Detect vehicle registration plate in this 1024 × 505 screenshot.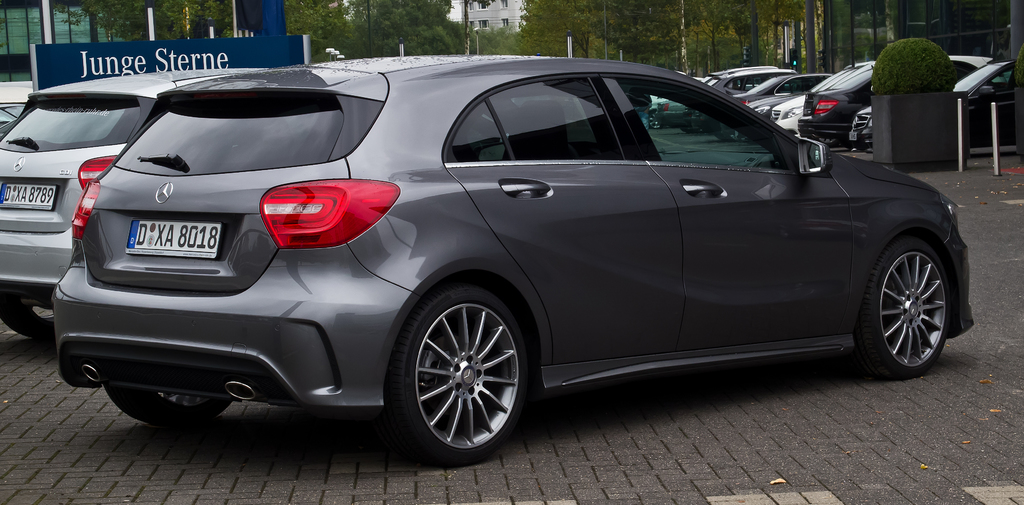
Detection: (0,181,58,211).
